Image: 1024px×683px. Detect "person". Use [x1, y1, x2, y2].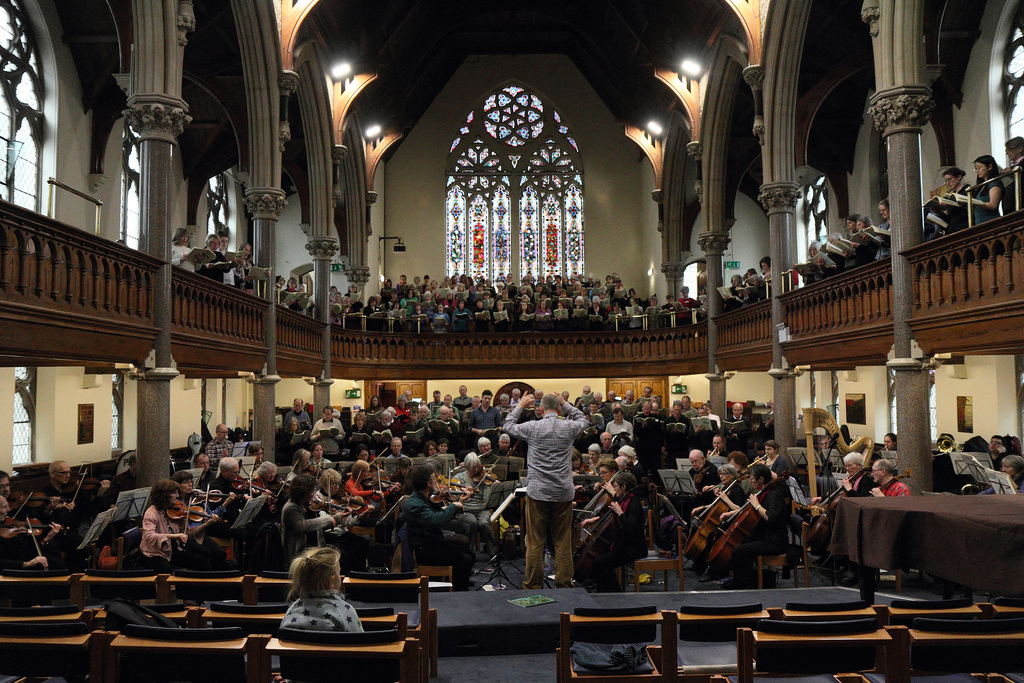
[296, 279, 317, 311].
